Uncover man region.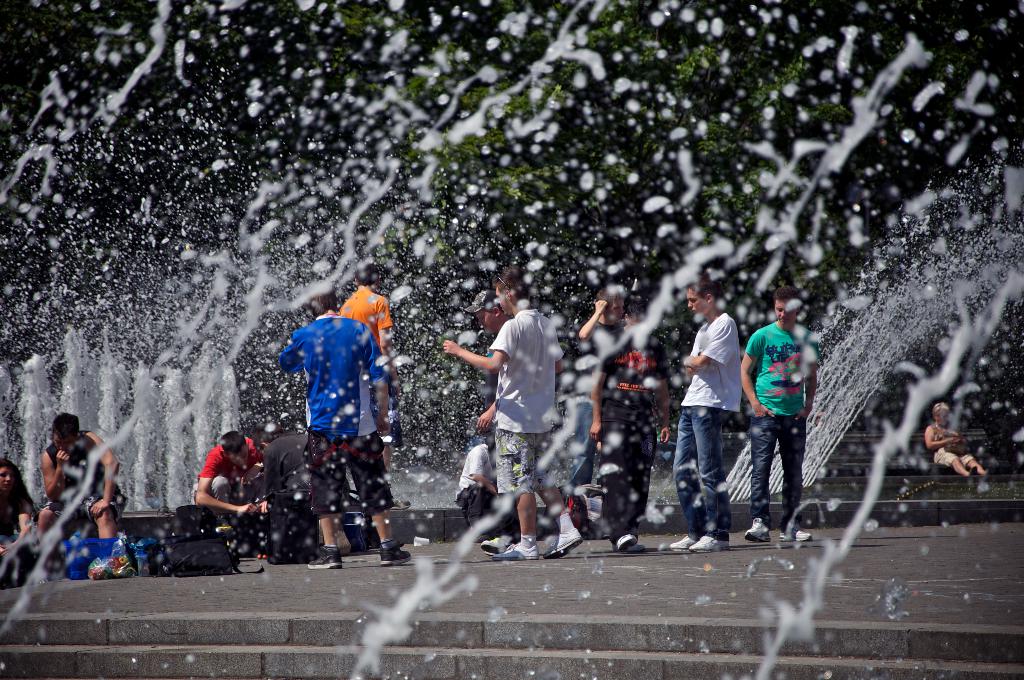
Uncovered: [x1=278, y1=284, x2=417, y2=567].
